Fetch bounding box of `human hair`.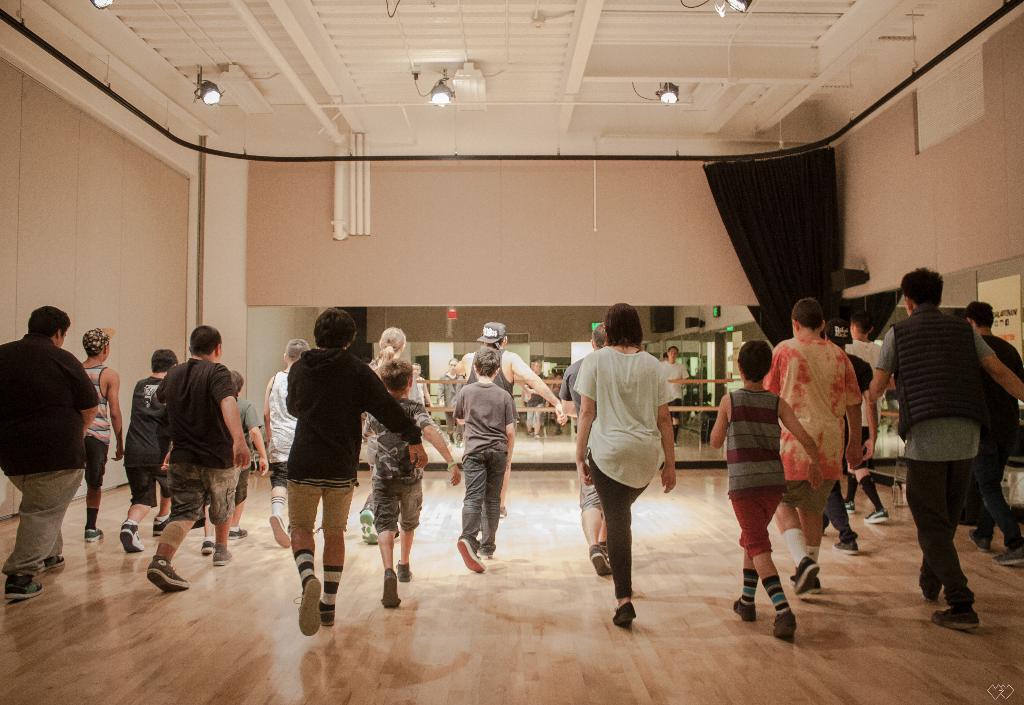
Bbox: 792:297:824:334.
